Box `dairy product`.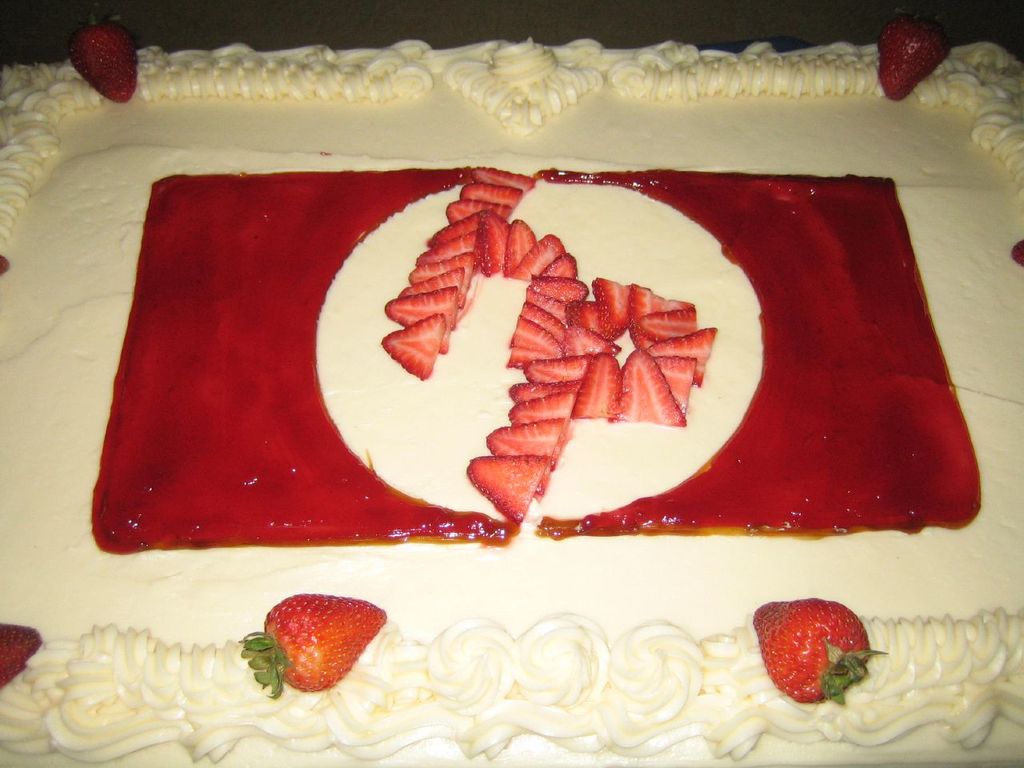
[319,174,759,524].
